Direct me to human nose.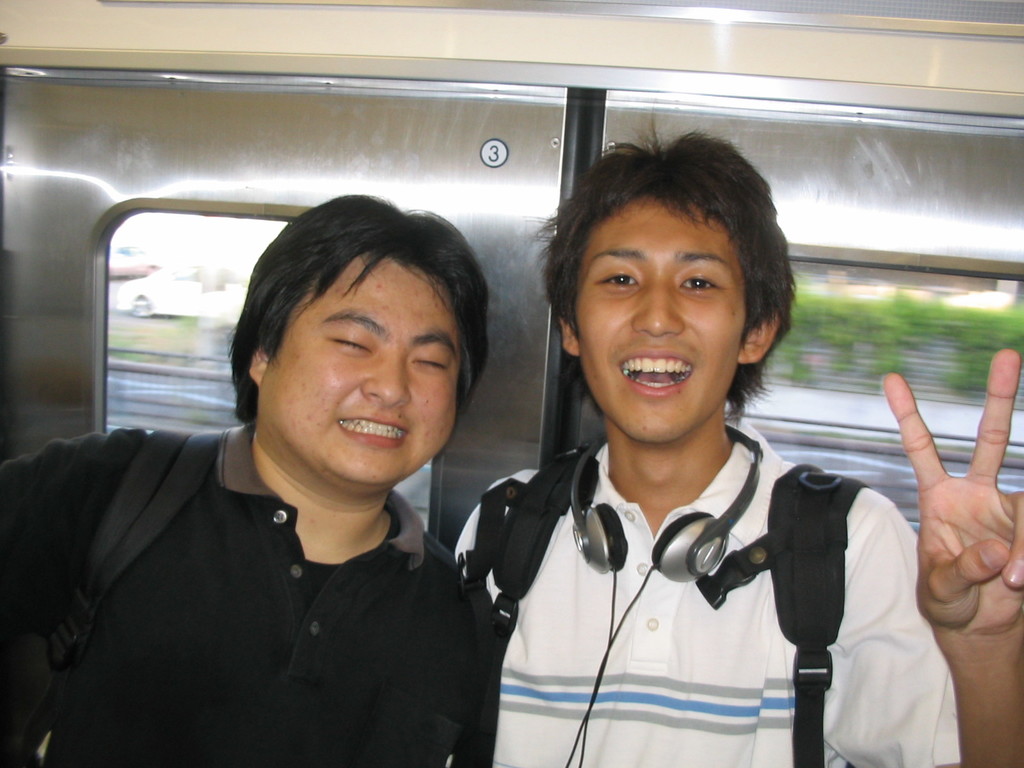
Direction: select_region(361, 344, 410, 410).
